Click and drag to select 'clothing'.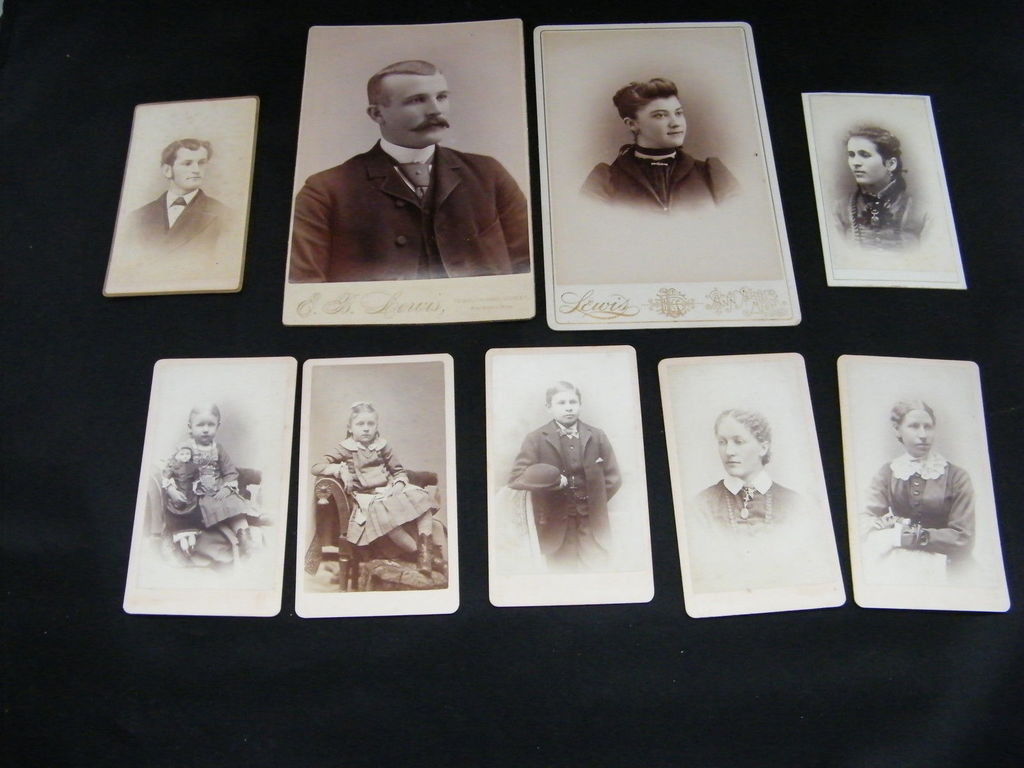
Selection: <box>584,140,741,218</box>.
